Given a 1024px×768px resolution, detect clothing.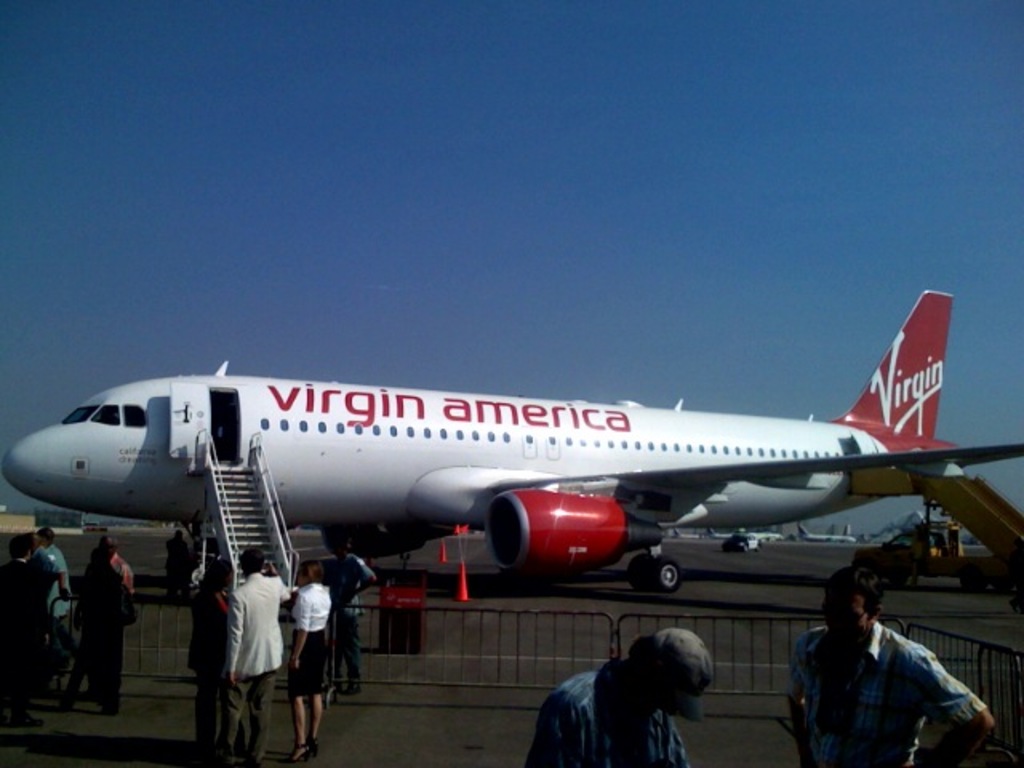
(x1=75, y1=579, x2=126, y2=718).
